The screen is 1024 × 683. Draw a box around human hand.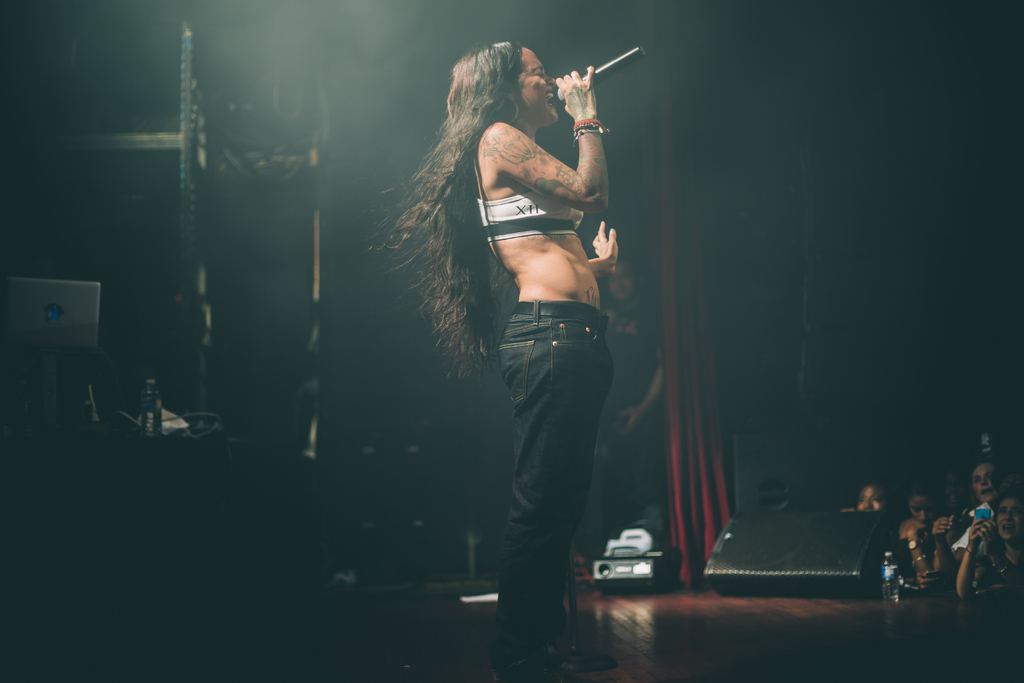
left=556, top=65, right=595, bottom=112.
